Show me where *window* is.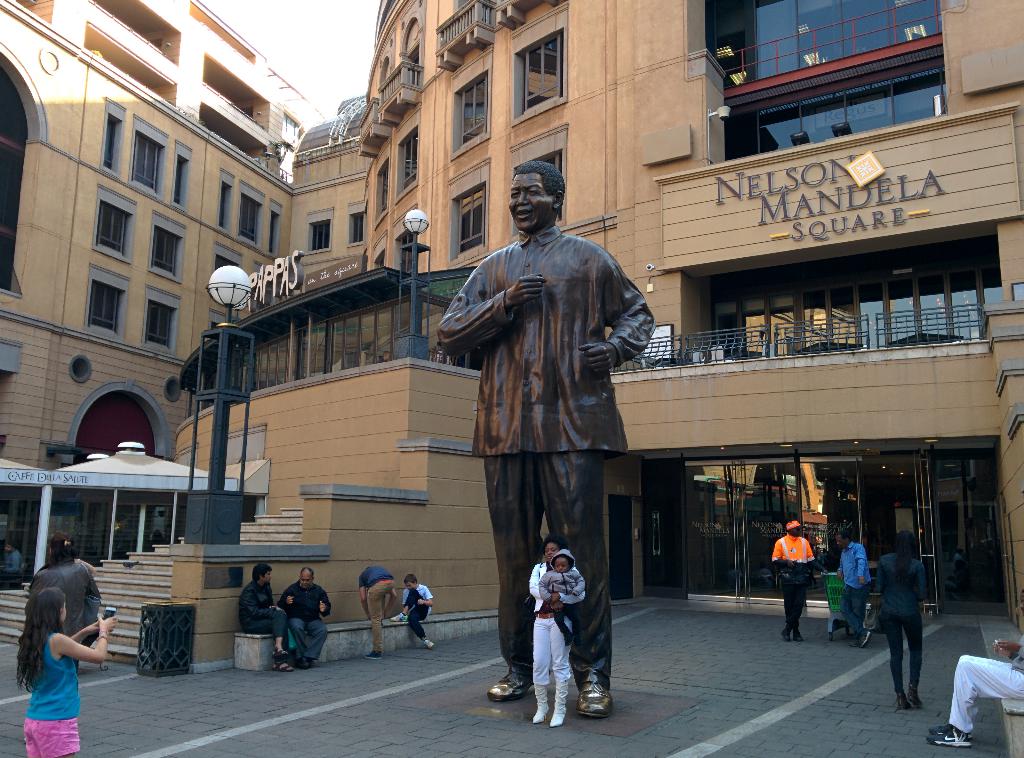
*window* is at bbox=[214, 250, 239, 271].
